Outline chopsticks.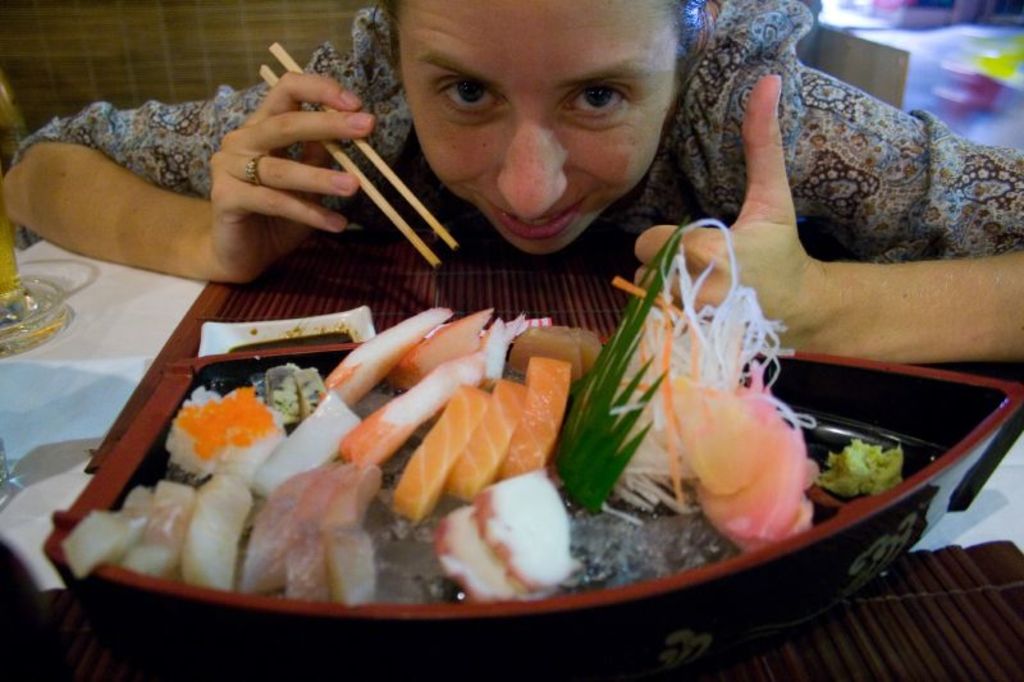
Outline: rect(262, 44, 453, 262).
